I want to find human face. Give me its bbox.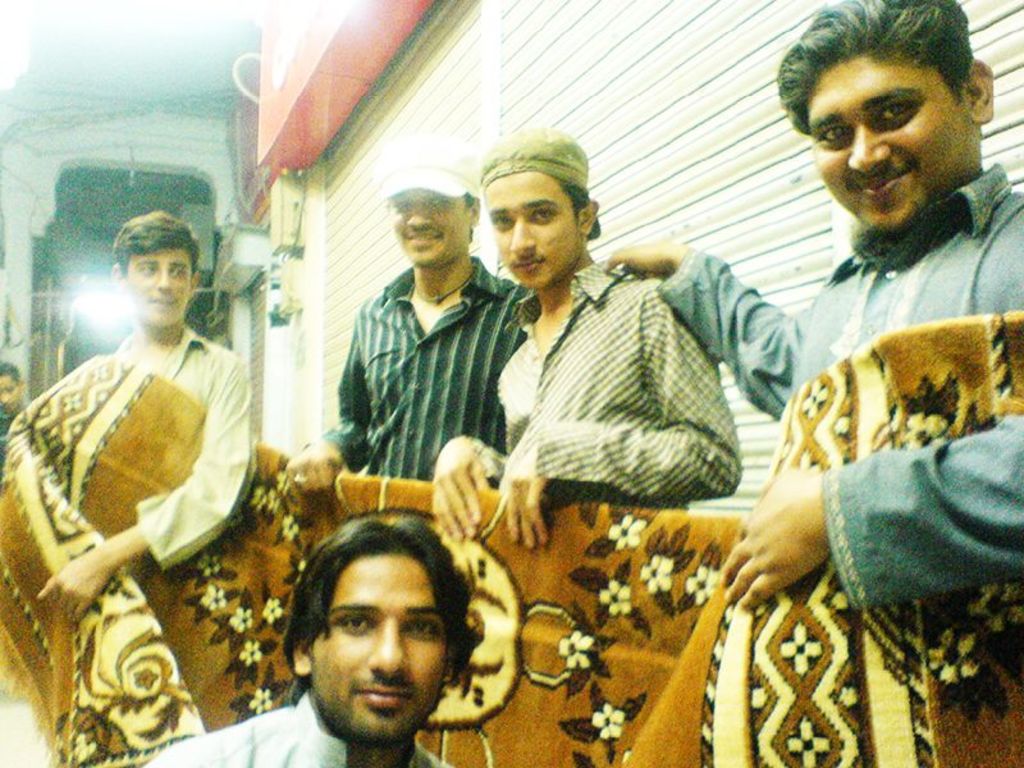
<bbox>310, 549, 449, 744</bbox>.
